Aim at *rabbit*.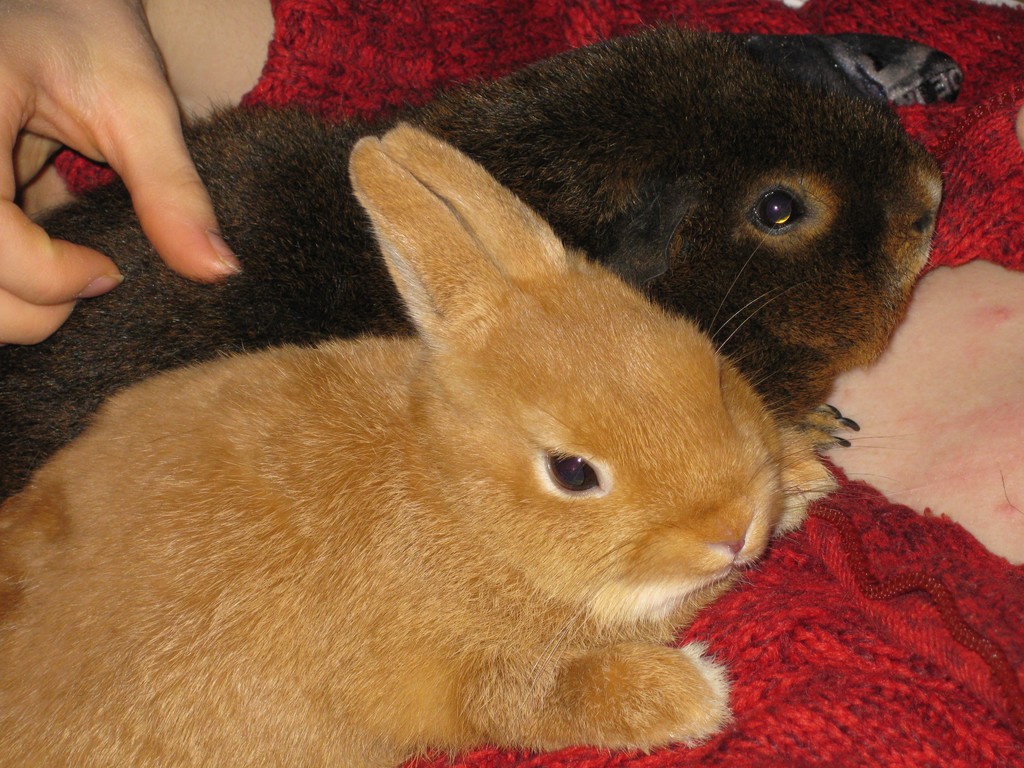
Aimed at left=0, top=35, right=965, bottom=500.
